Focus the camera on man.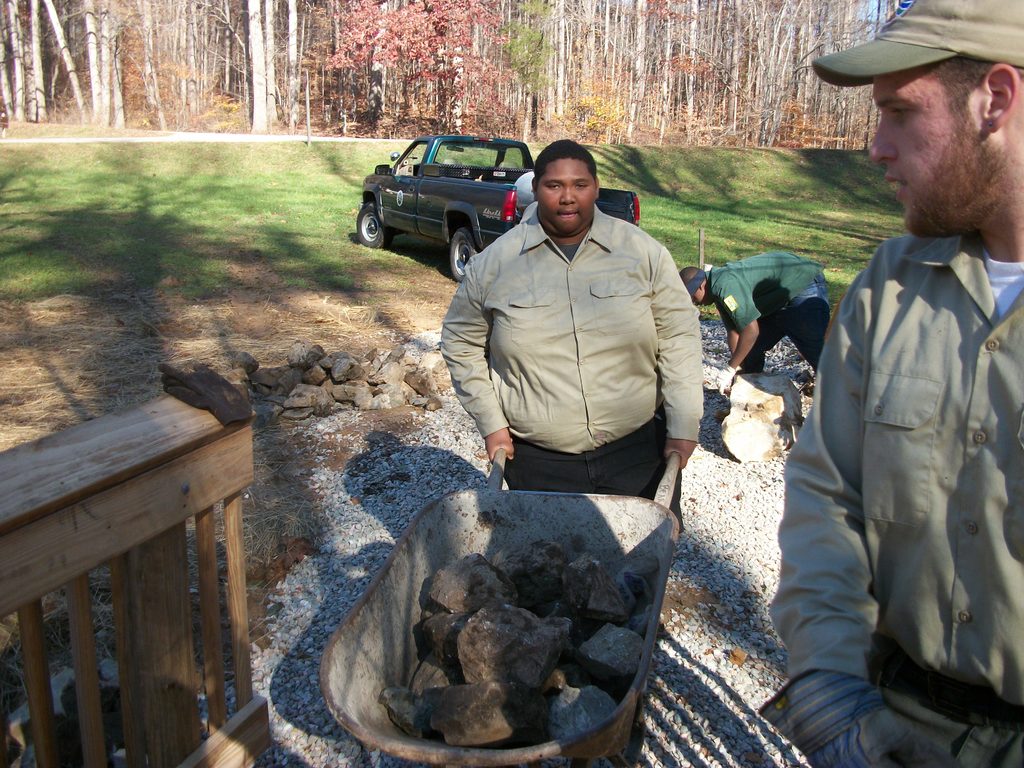
Focus region: left=438, top=135, right=701, bottom=536.
